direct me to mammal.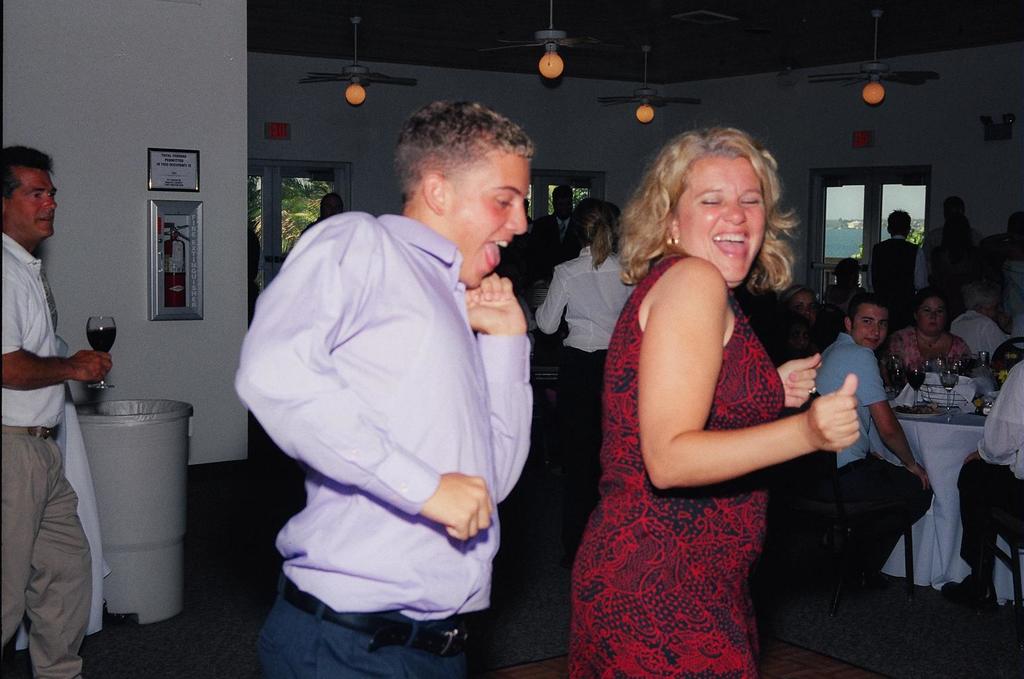
Direction: bbox=[823, 257, 867, 322].
